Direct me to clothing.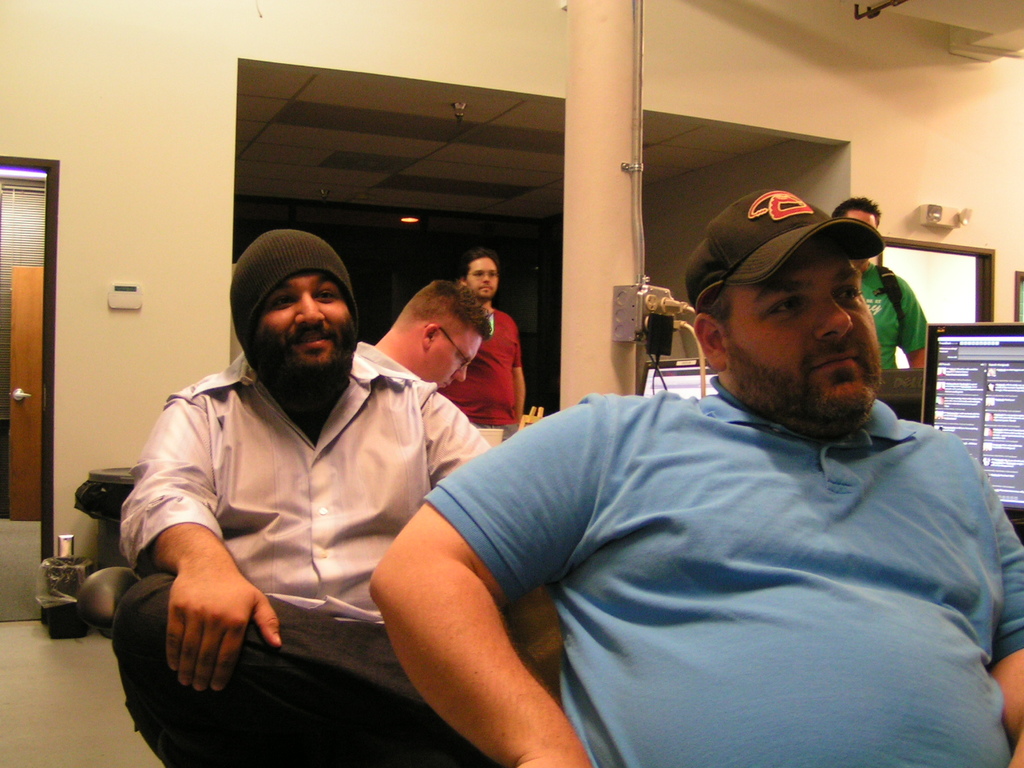
Direction: <bbox>106, 343, 491, 767</bbox>.
